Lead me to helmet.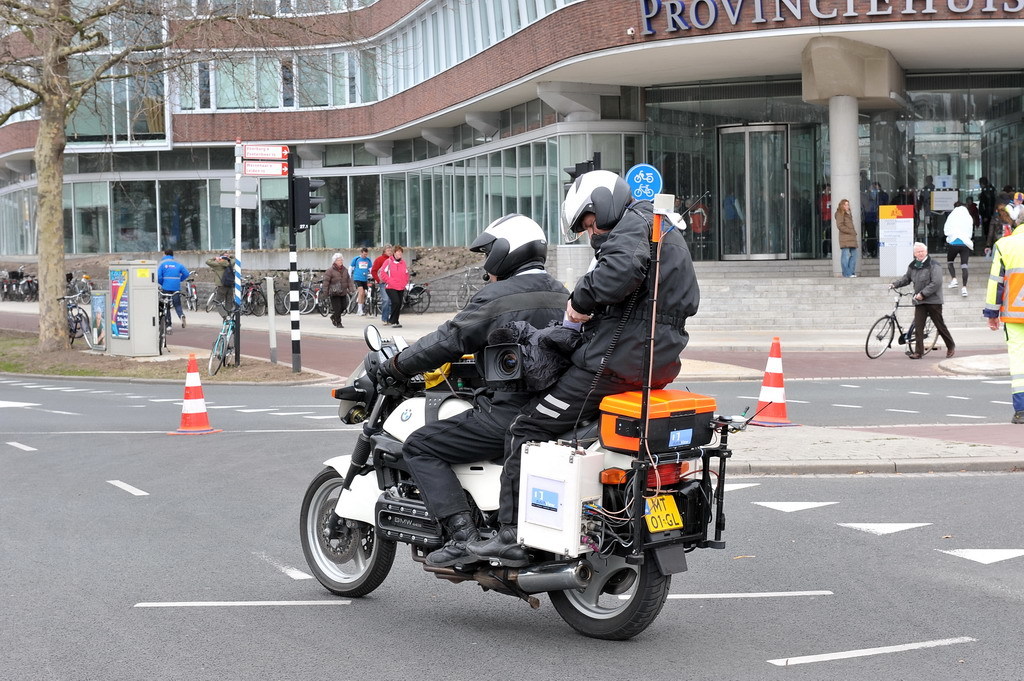
Lead to left=559, top=170, right=633, bottom=243.
